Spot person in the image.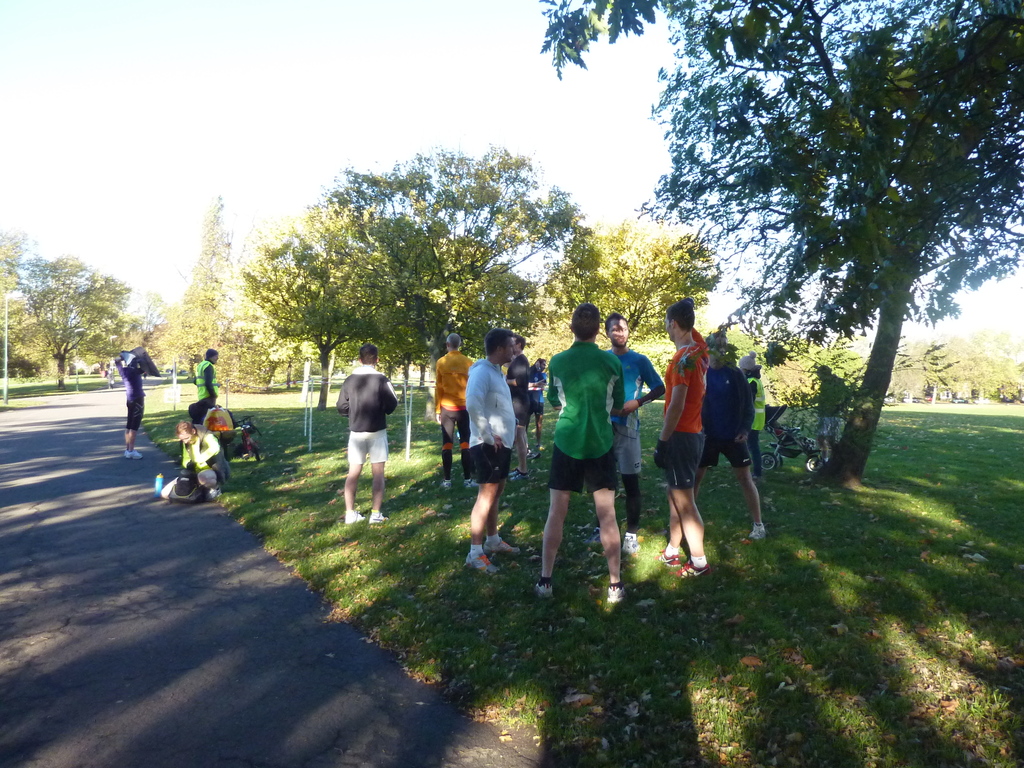
person found at Rect(536, 303, 628, 600).
